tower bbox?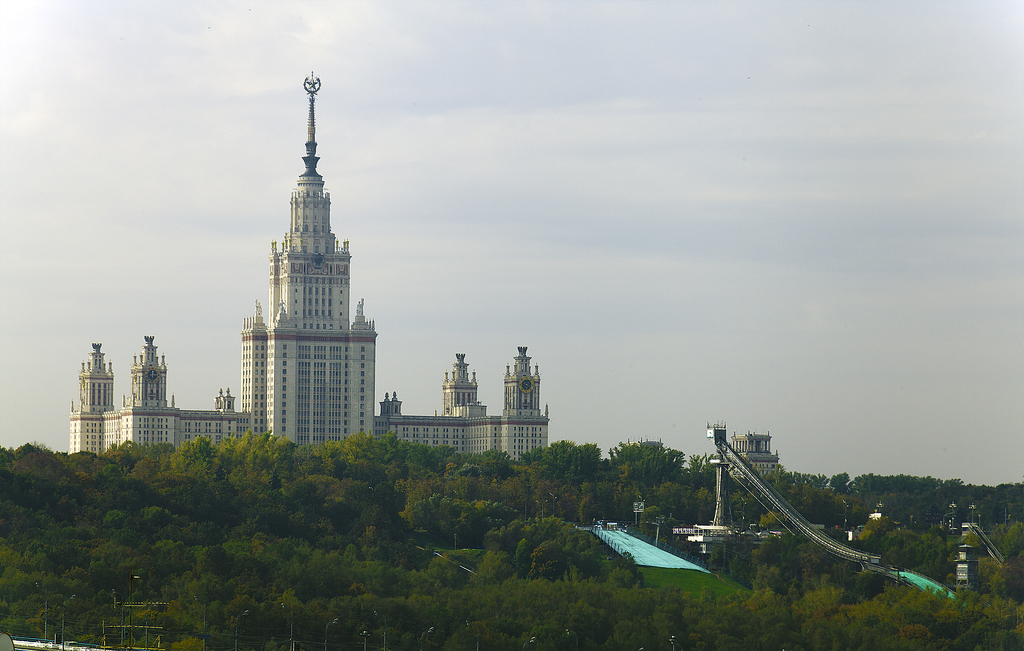
(240, 67, 379, 447)
